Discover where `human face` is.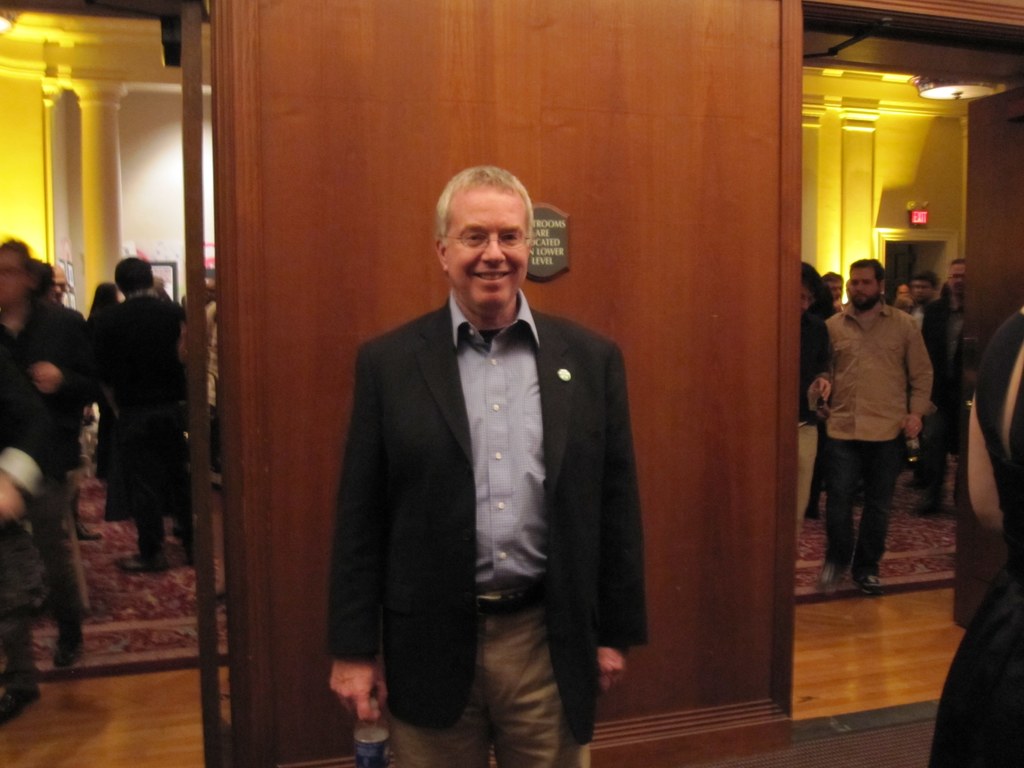
Discovered at locate(849, 267, 877, 304).
